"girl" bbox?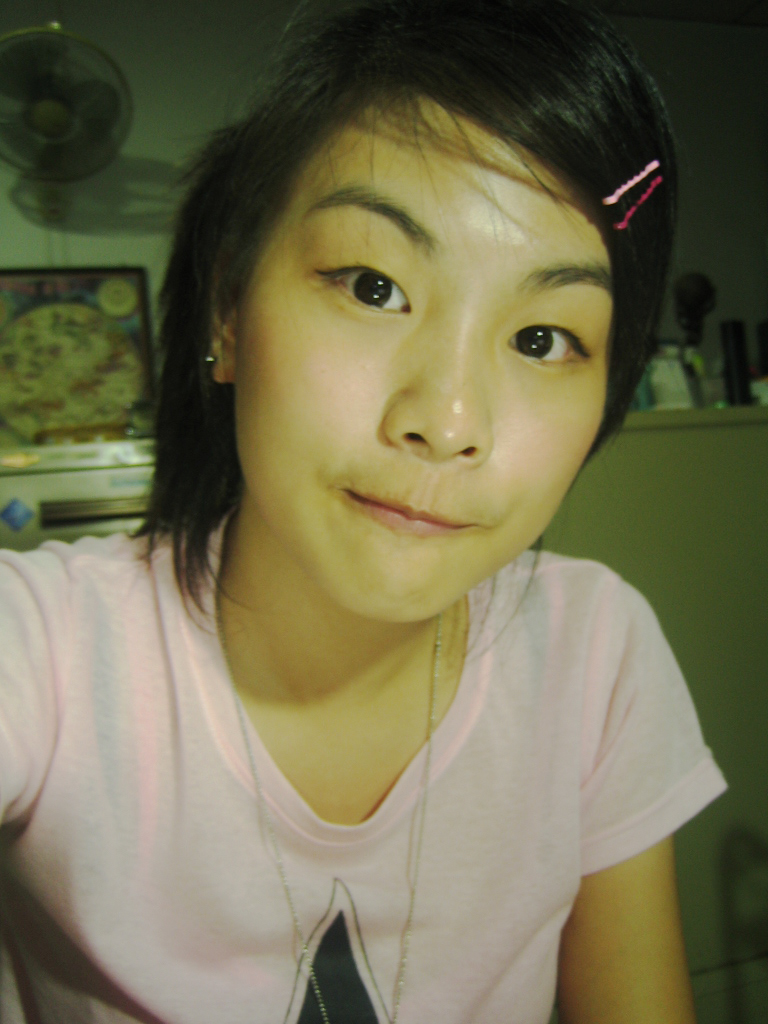
0 0 729 1023
